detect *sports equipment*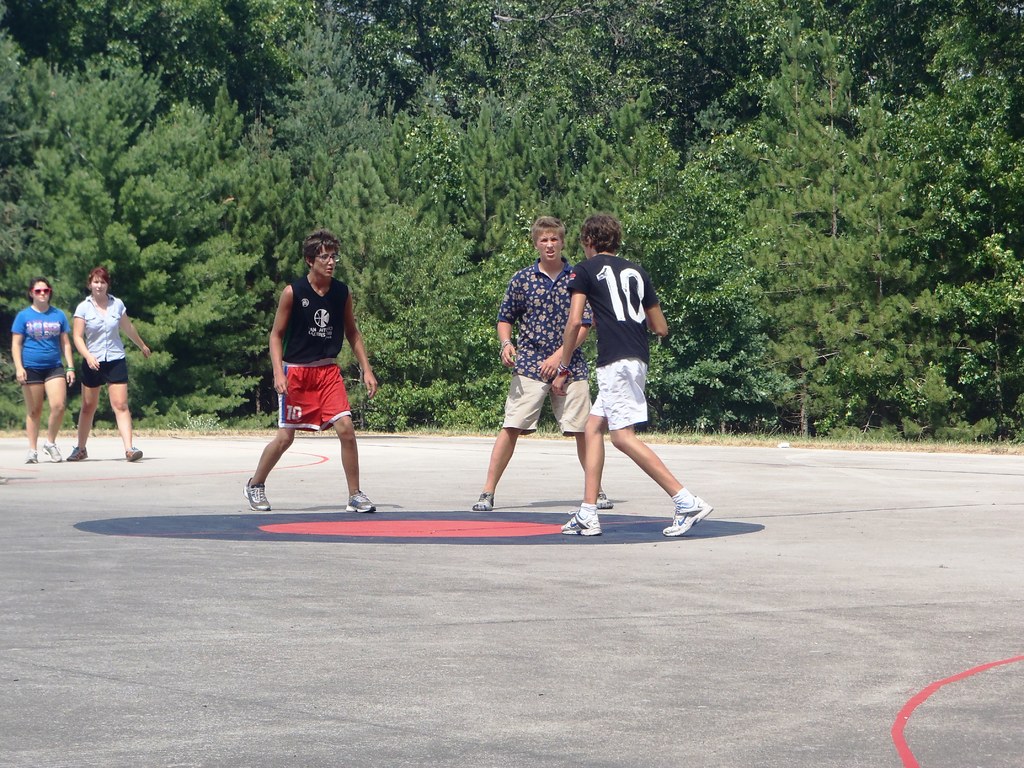
bbox=(561, 510, 602, 539)
